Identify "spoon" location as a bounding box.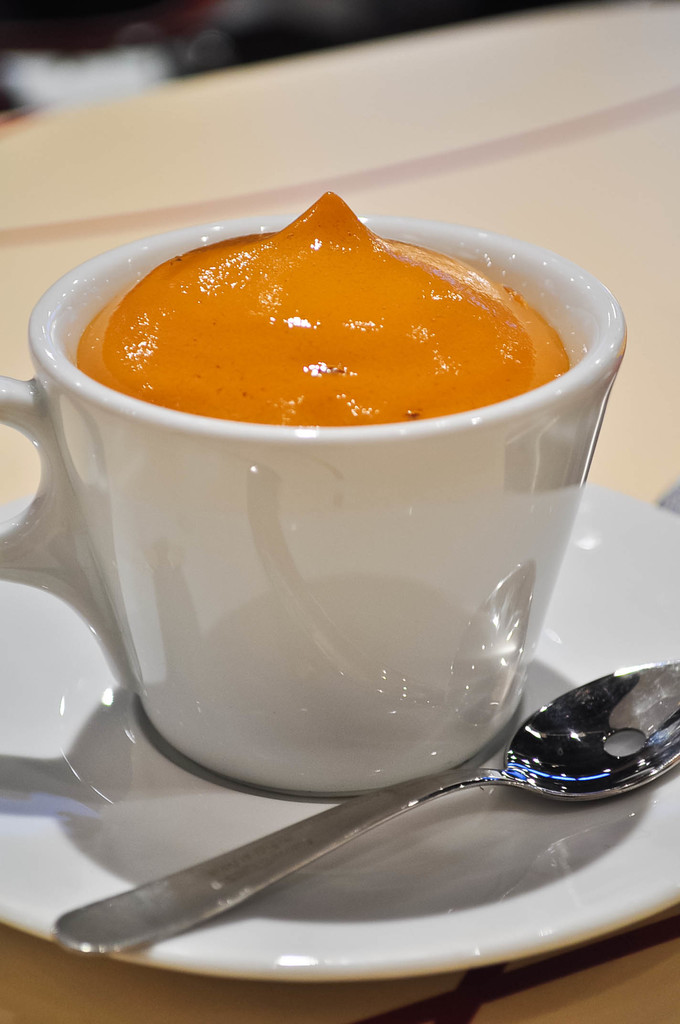
49, 661, 679, 955.
